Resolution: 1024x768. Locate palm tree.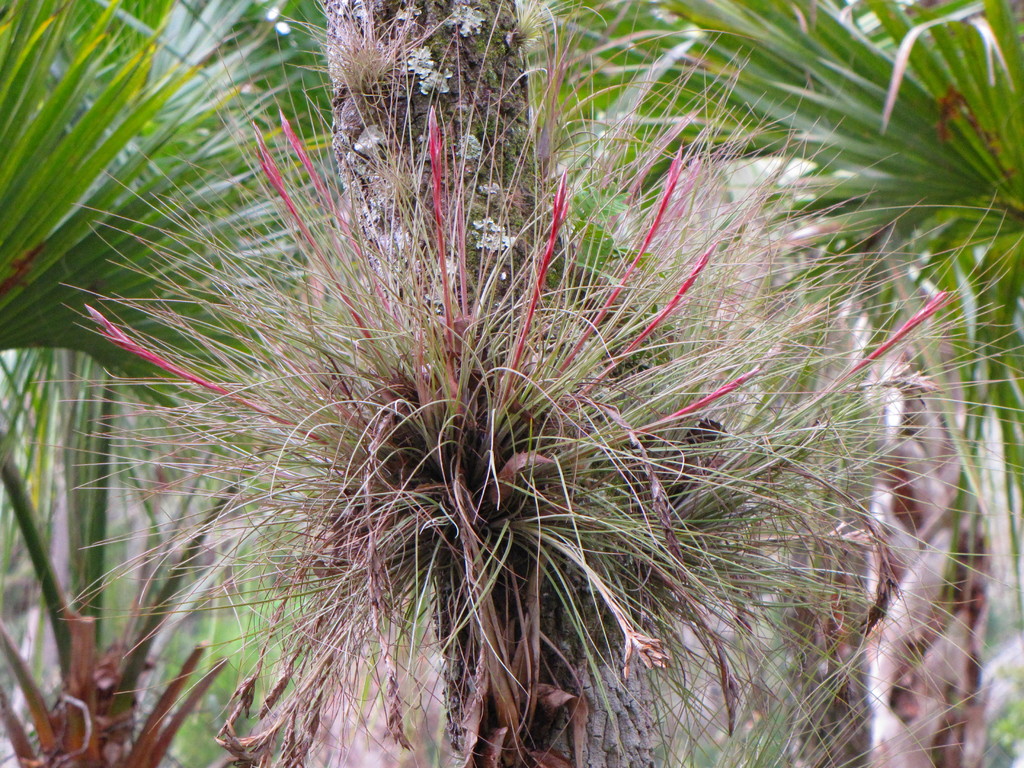
(0, 0, 1023, 767).
